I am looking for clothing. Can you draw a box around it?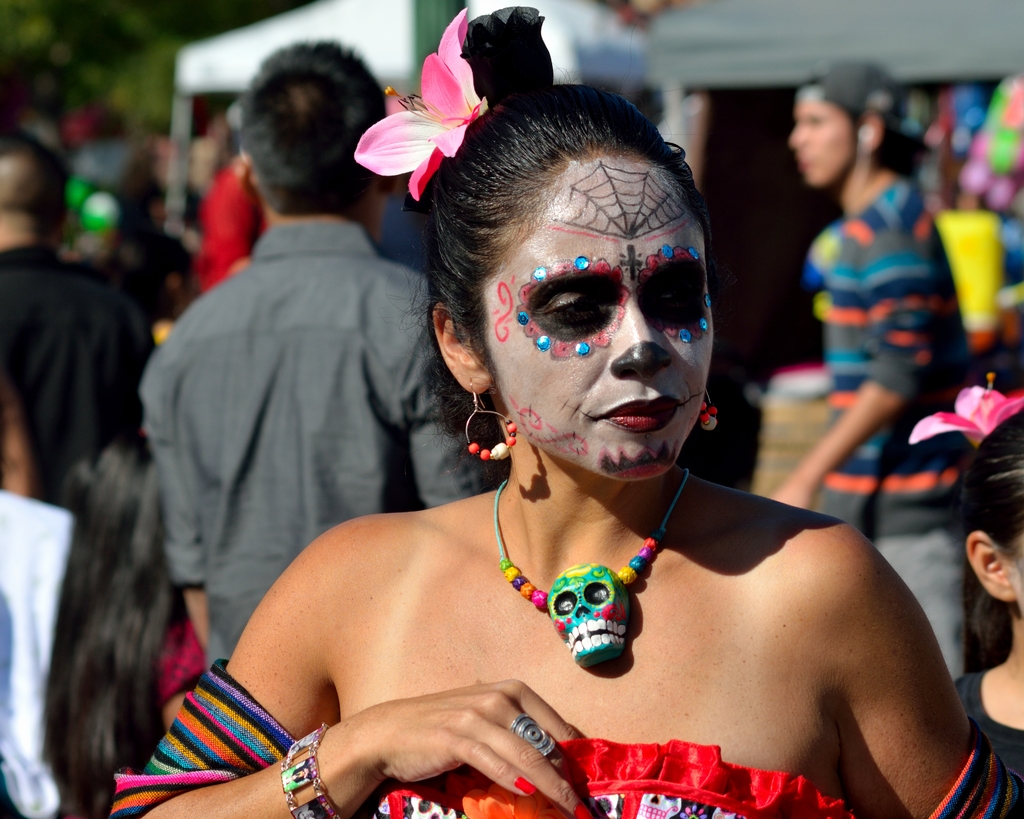
Sure, the bounding box is <region>138, 219, 490, 658</region>.
